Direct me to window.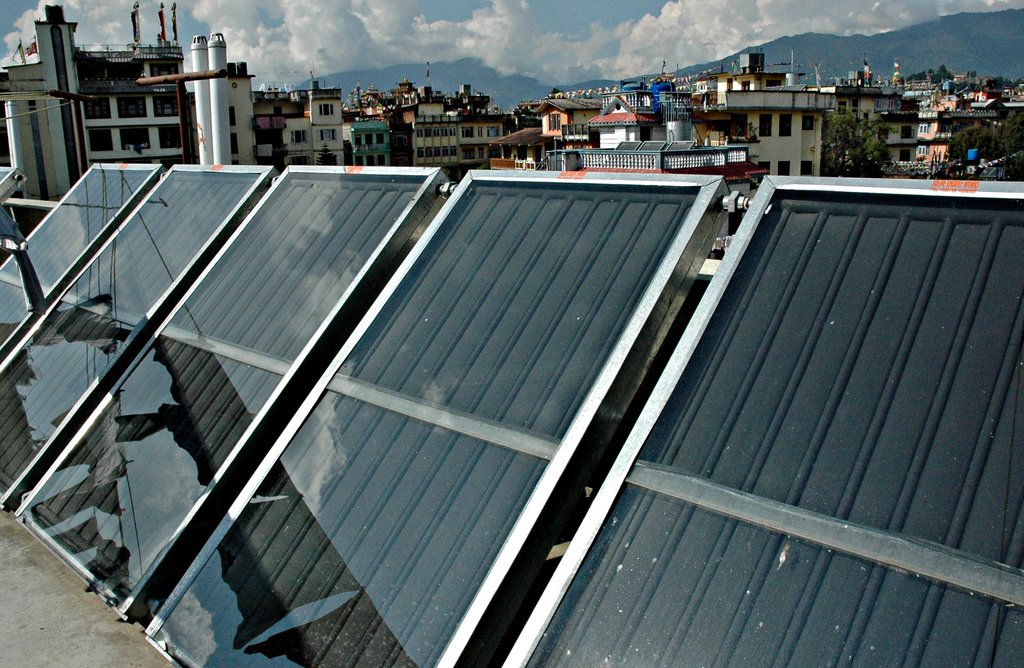
Direction: detection(116, 96, 145, 118).
